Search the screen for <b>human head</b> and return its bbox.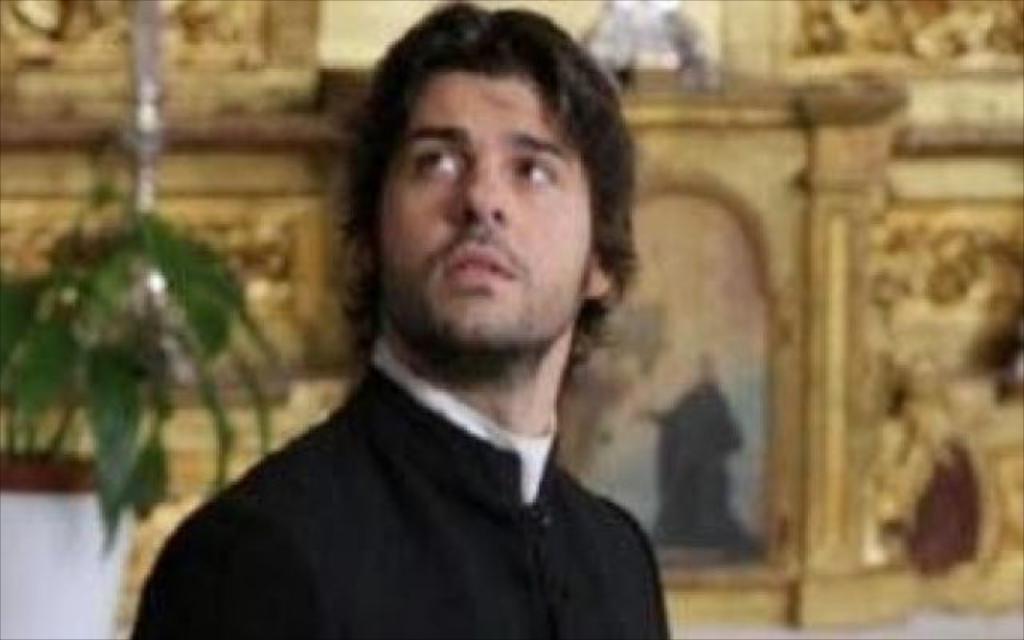
Found: l=360, t=0, r=622, b=346.
